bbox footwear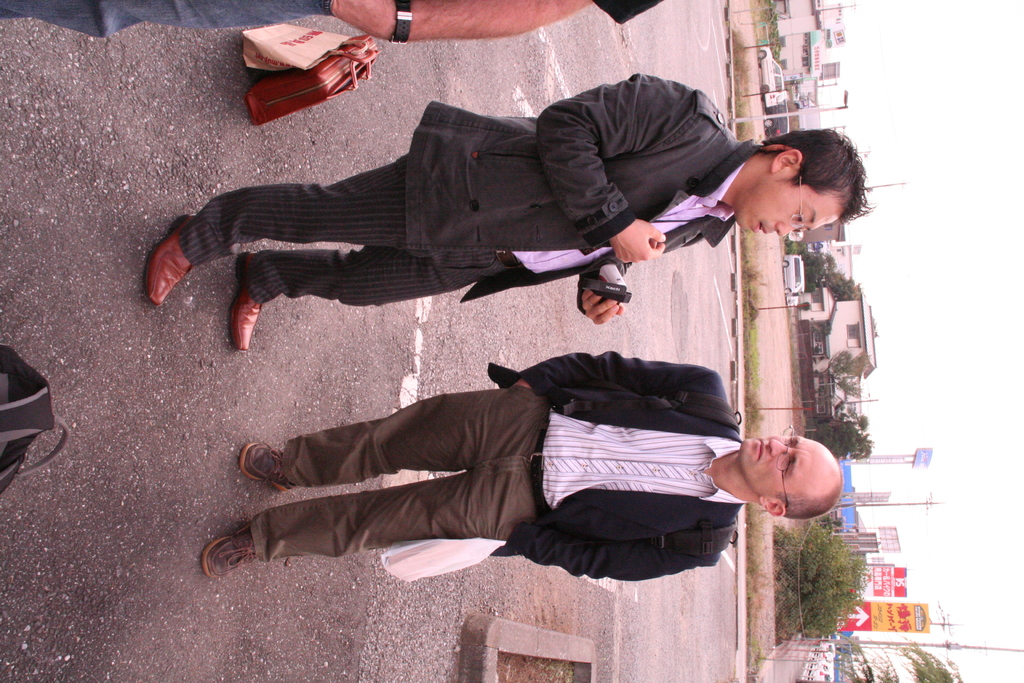
l=200, t=523, r=259, b=584
